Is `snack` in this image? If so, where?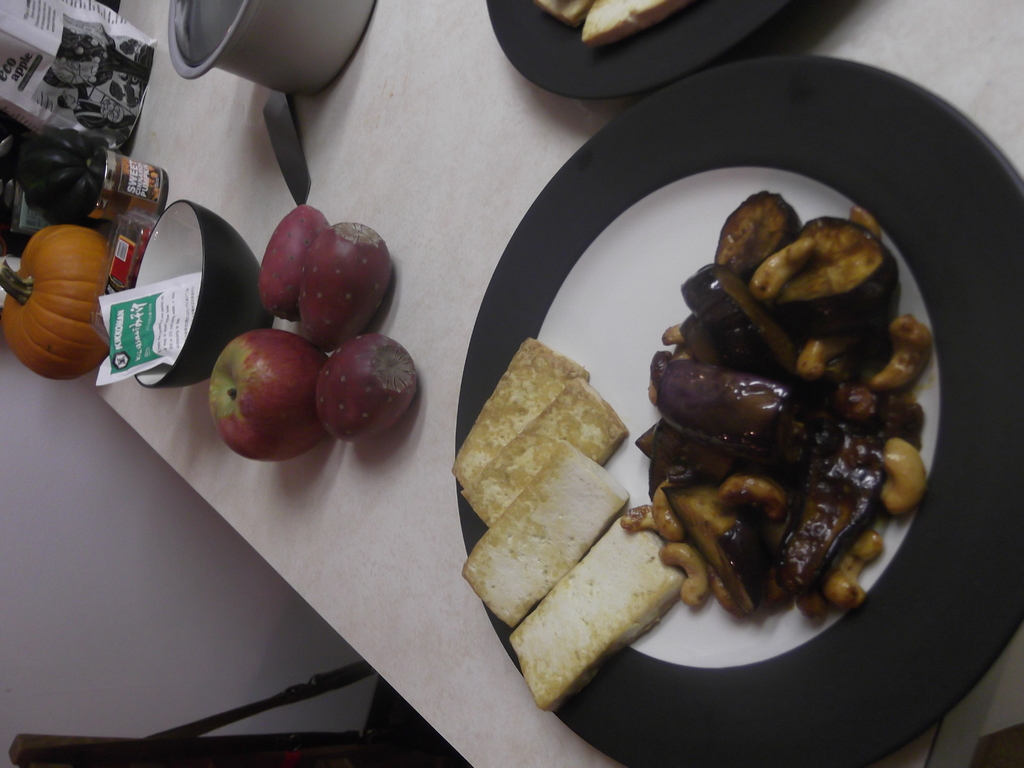
Yes, at (x1=468, y1=430, x2=636, y2=639).
